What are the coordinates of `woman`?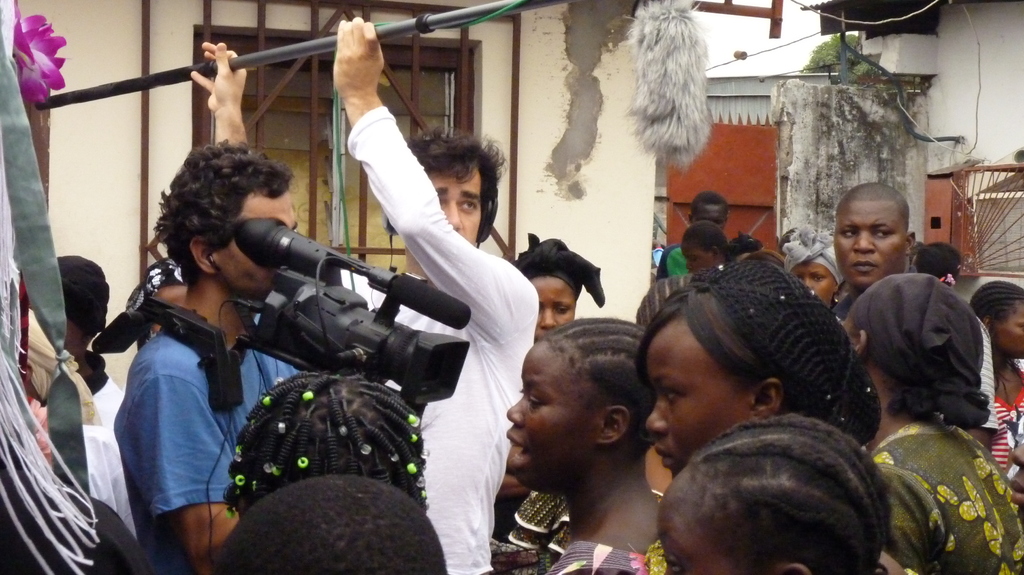
box(630, 260, 882, 574).
